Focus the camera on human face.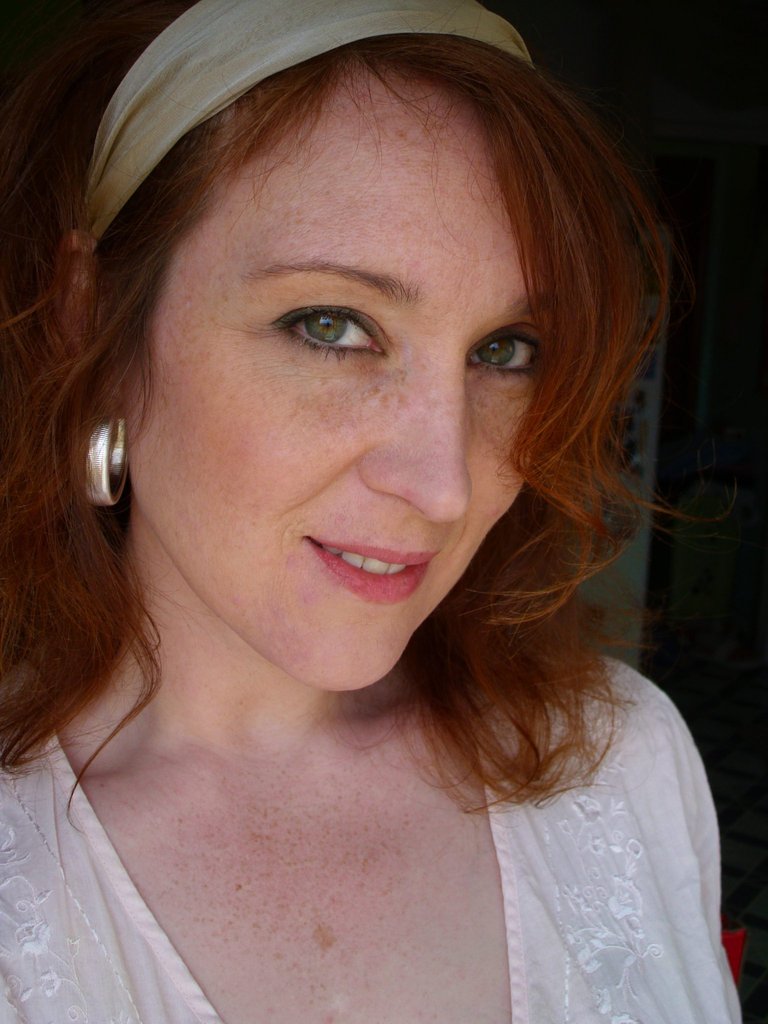
Focus region: select_region(121, 76, 531, 690).
